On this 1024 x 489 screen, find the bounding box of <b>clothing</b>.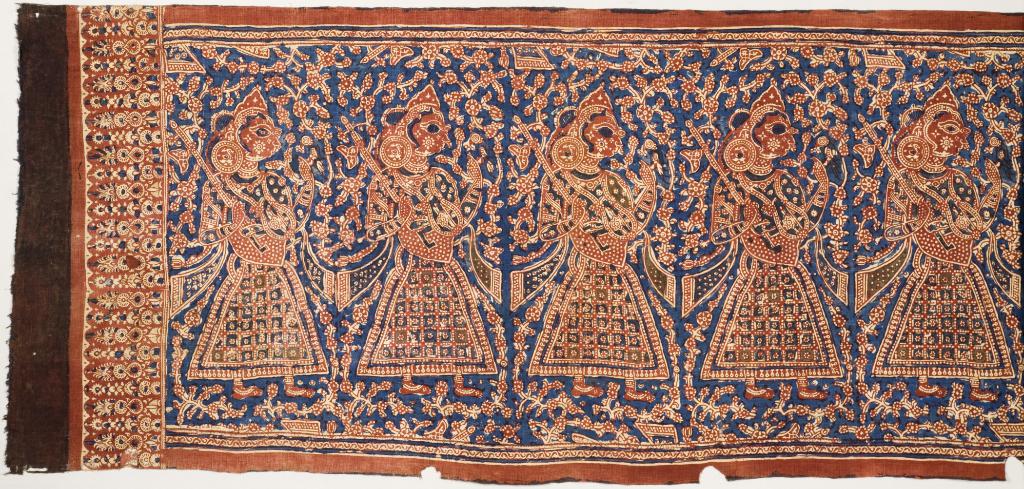
Bounding box: [x1=336, y1=163, x2=504, y2=378].
